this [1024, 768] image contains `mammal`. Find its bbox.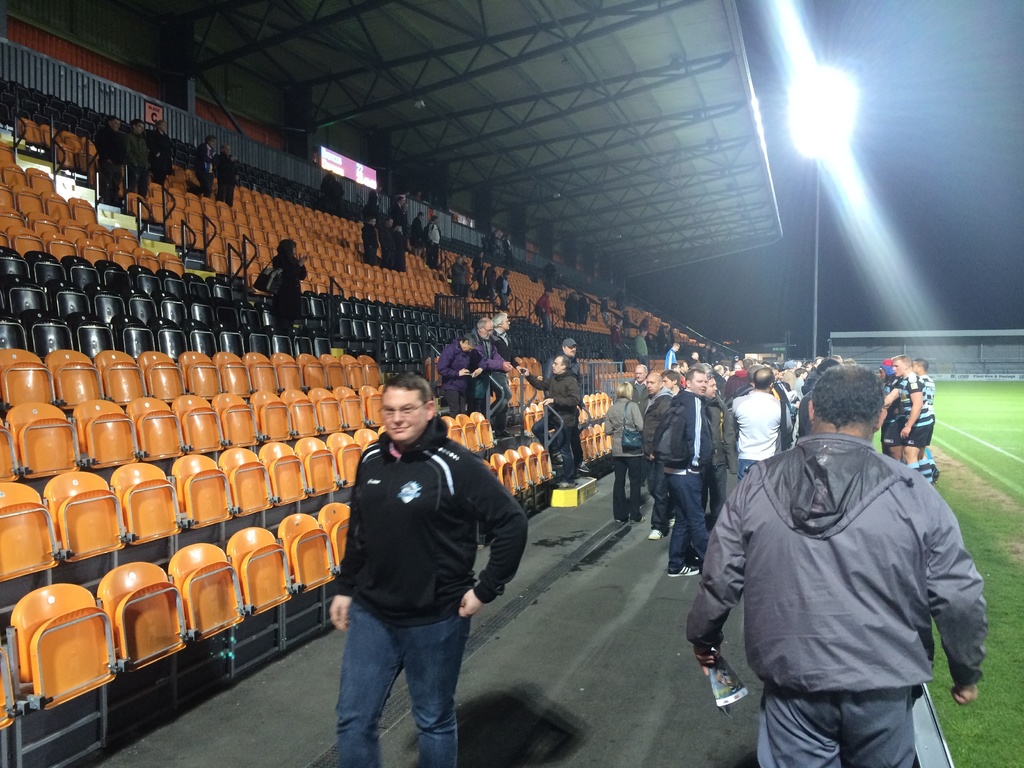
BBox(216, 141, 238, 205).
